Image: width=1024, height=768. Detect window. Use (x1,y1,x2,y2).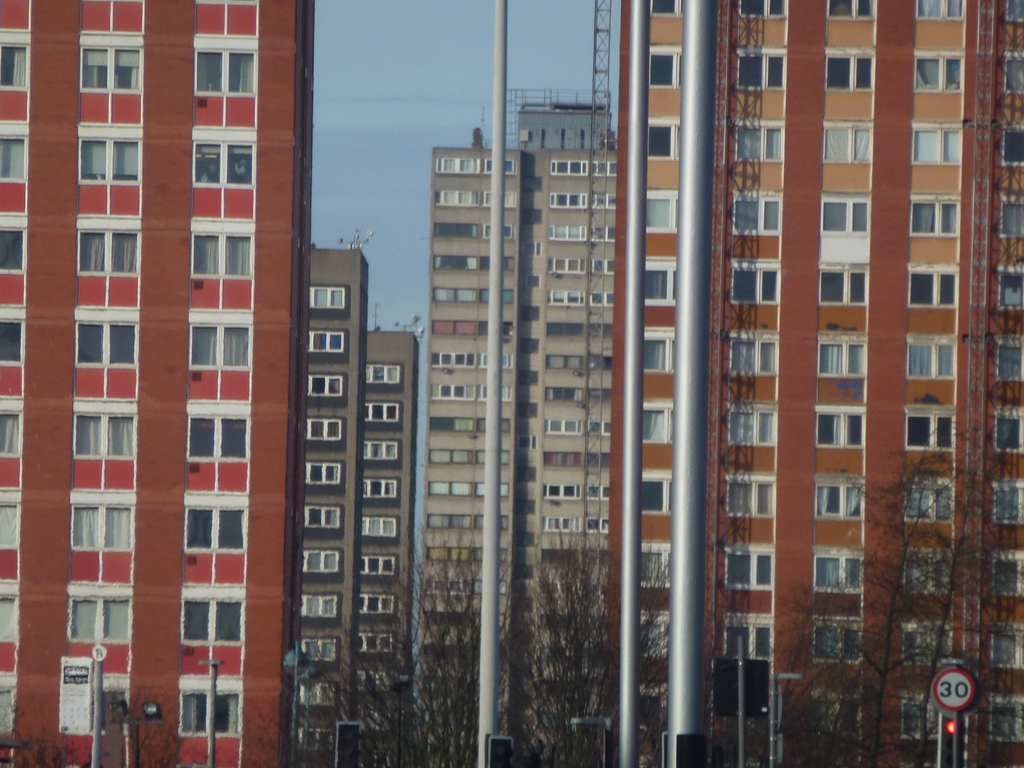
(0,320,17,366).
